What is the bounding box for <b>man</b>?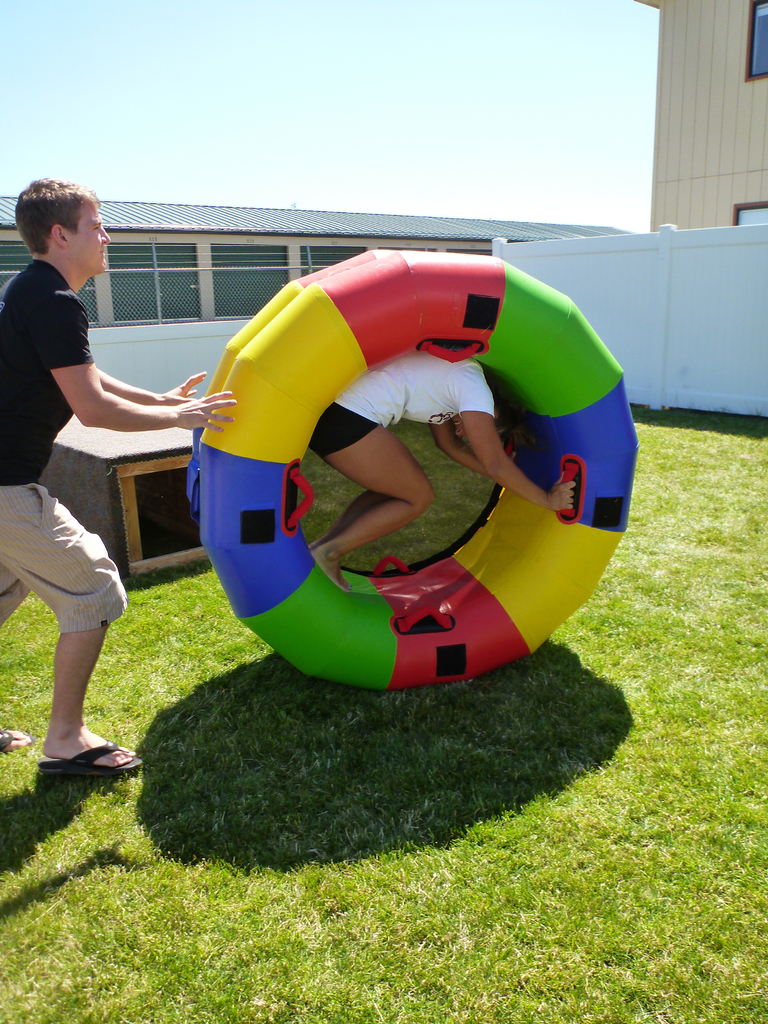
[9,191,205,694].
